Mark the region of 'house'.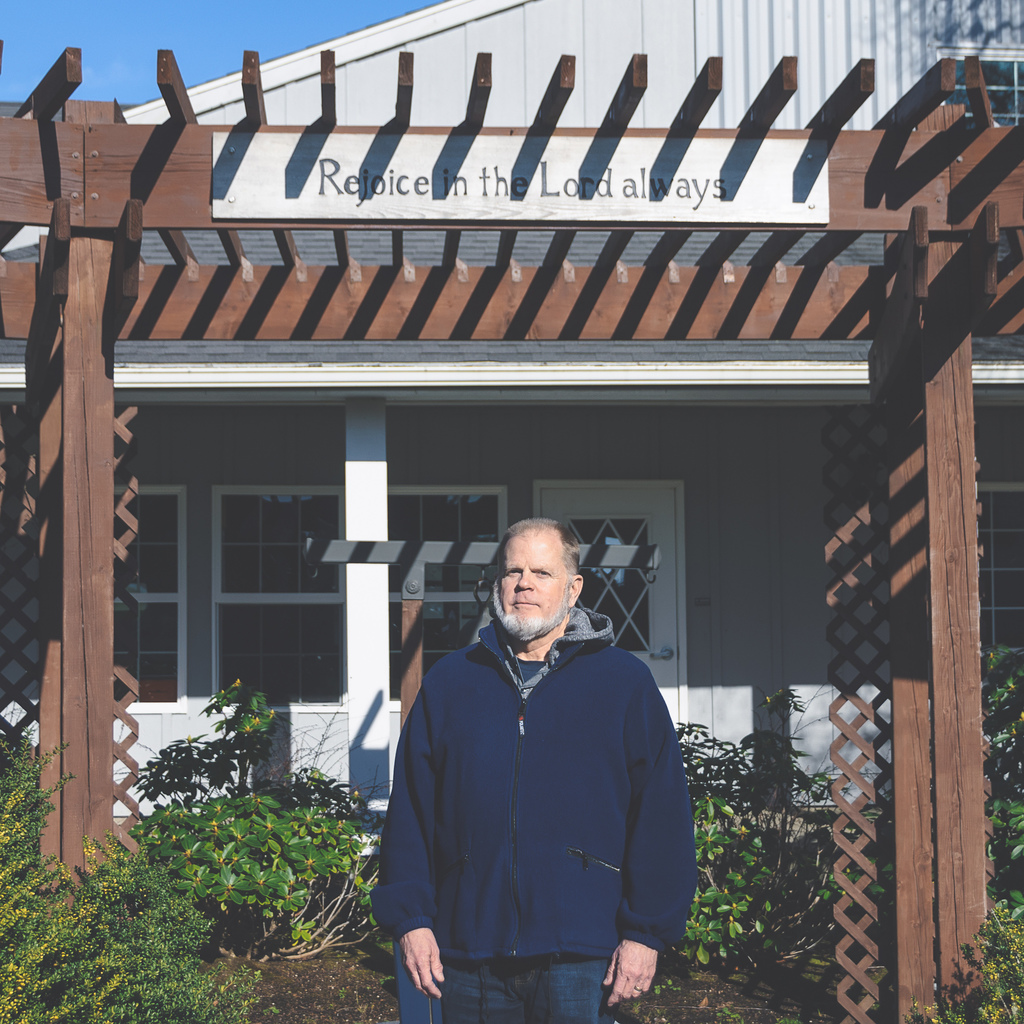
Region: bbox=(0, 0, 1014, 970).
